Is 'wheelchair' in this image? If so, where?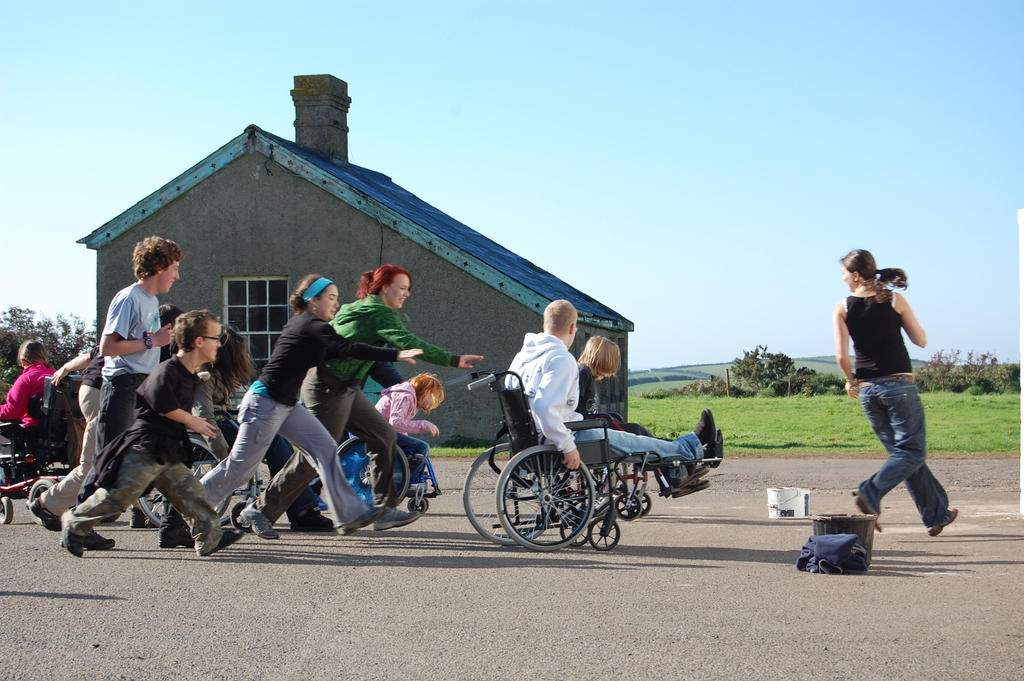
Yes, at (331,415,445,515).
